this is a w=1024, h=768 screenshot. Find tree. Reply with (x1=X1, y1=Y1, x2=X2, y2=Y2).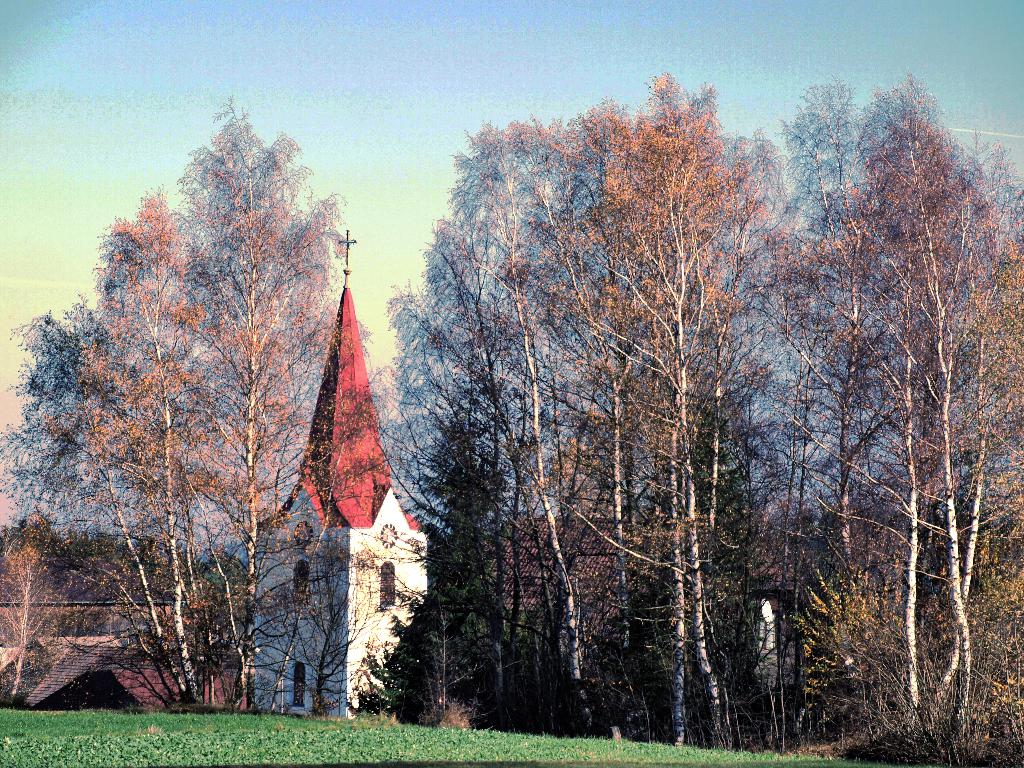
(x1=541, y1=74, x2=781, y2=752).
